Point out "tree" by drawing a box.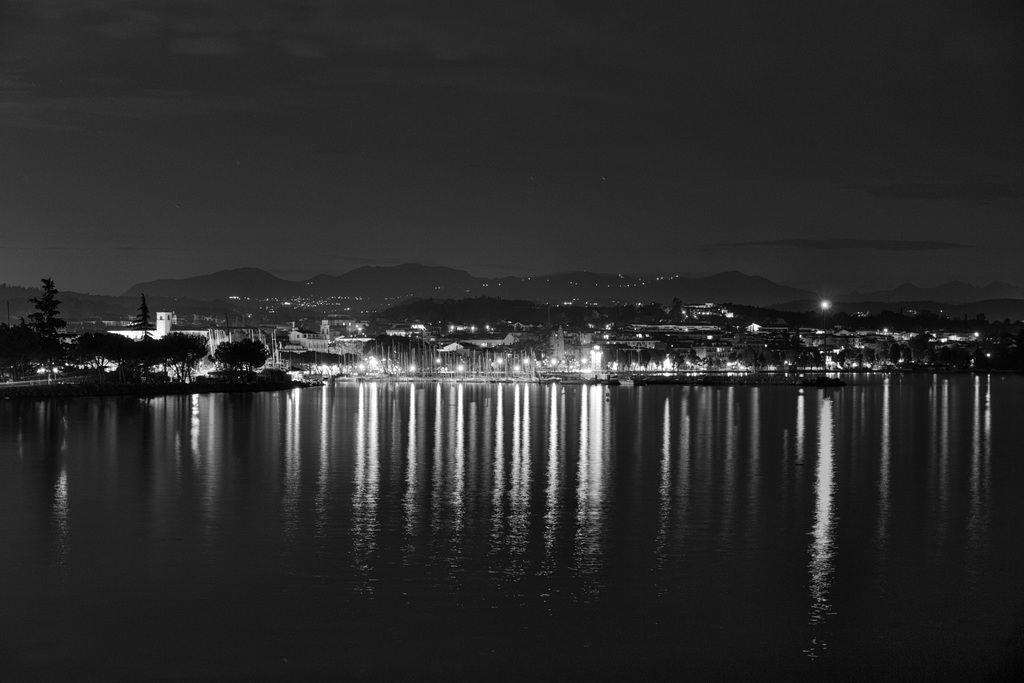
x1=64, y1=329, x2=138, y2=372.
